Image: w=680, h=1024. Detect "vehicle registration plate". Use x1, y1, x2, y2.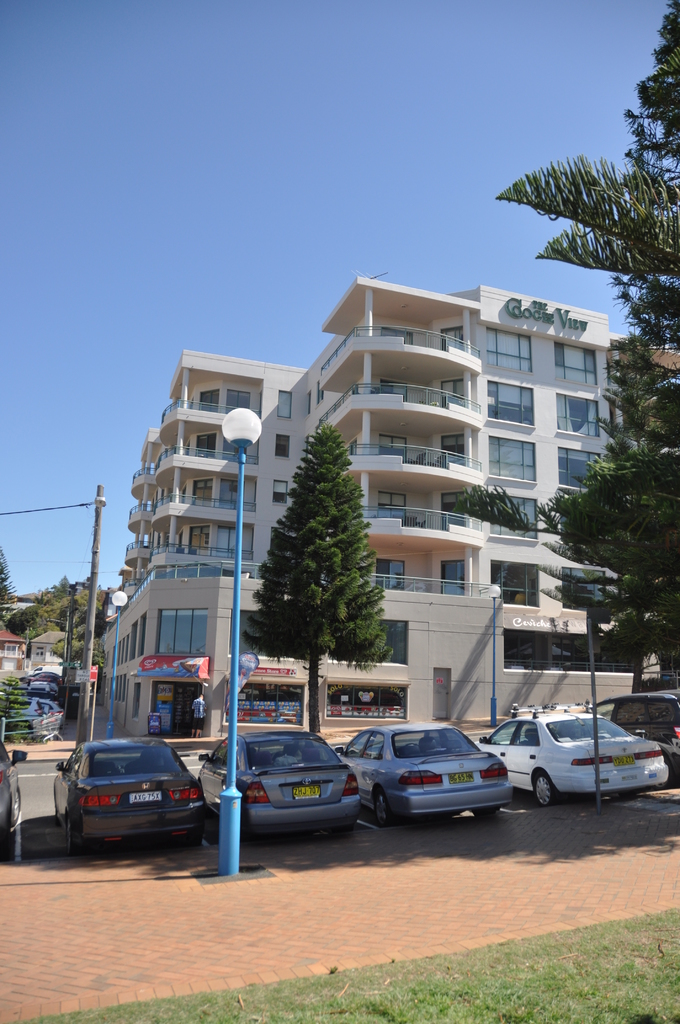
610, 750, 634, 767.
